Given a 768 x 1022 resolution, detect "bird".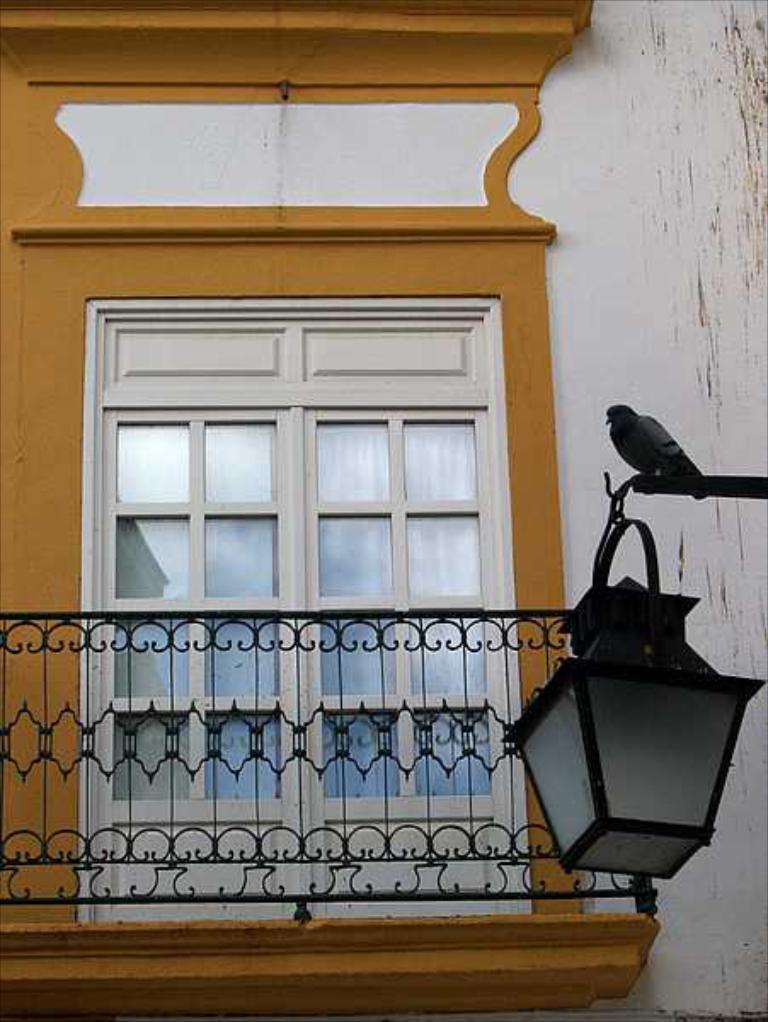
(603,393,720,487).
